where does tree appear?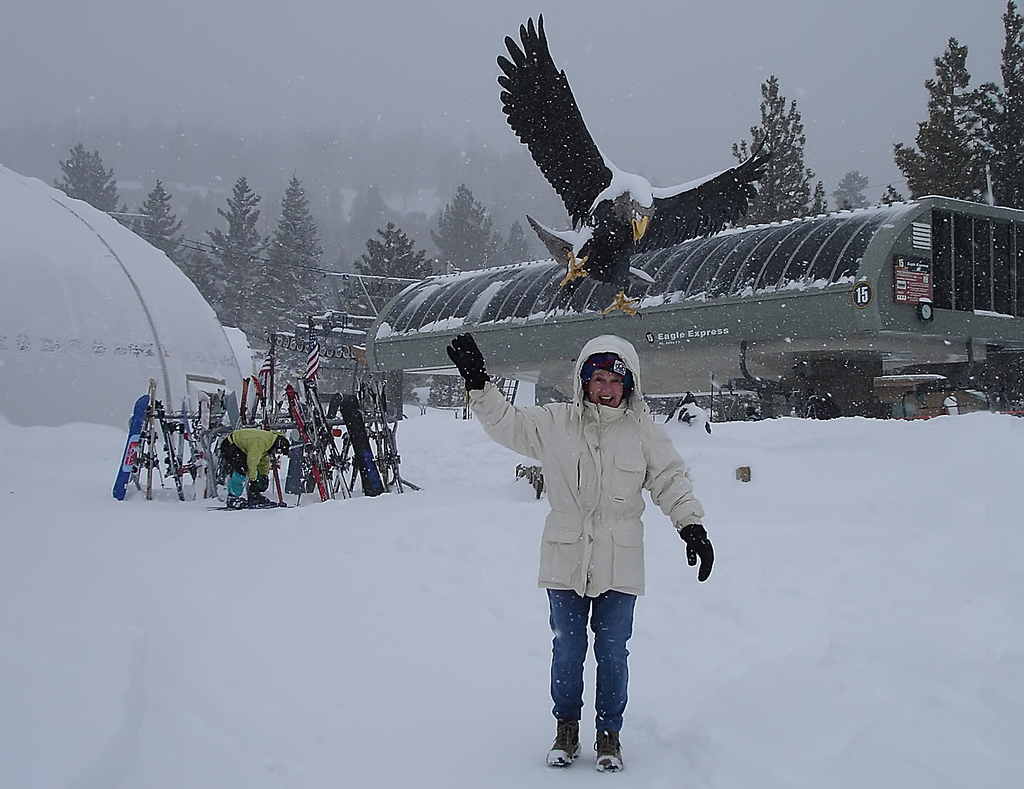
Appears at bbox(836, 167, 865, 204).
